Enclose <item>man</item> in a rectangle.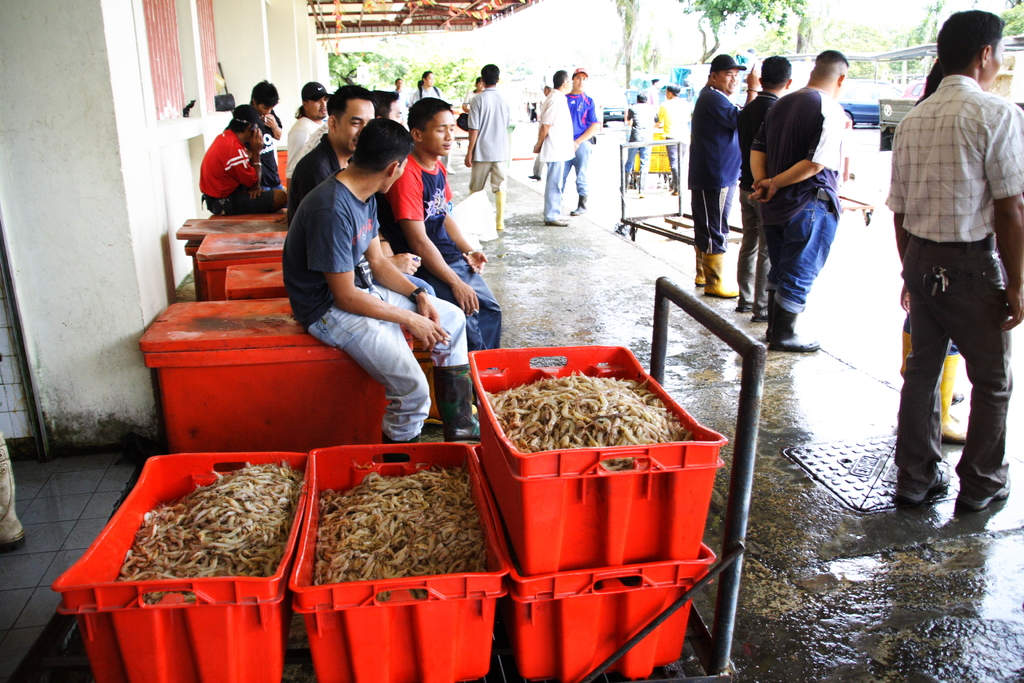
(559,65,596,214).
